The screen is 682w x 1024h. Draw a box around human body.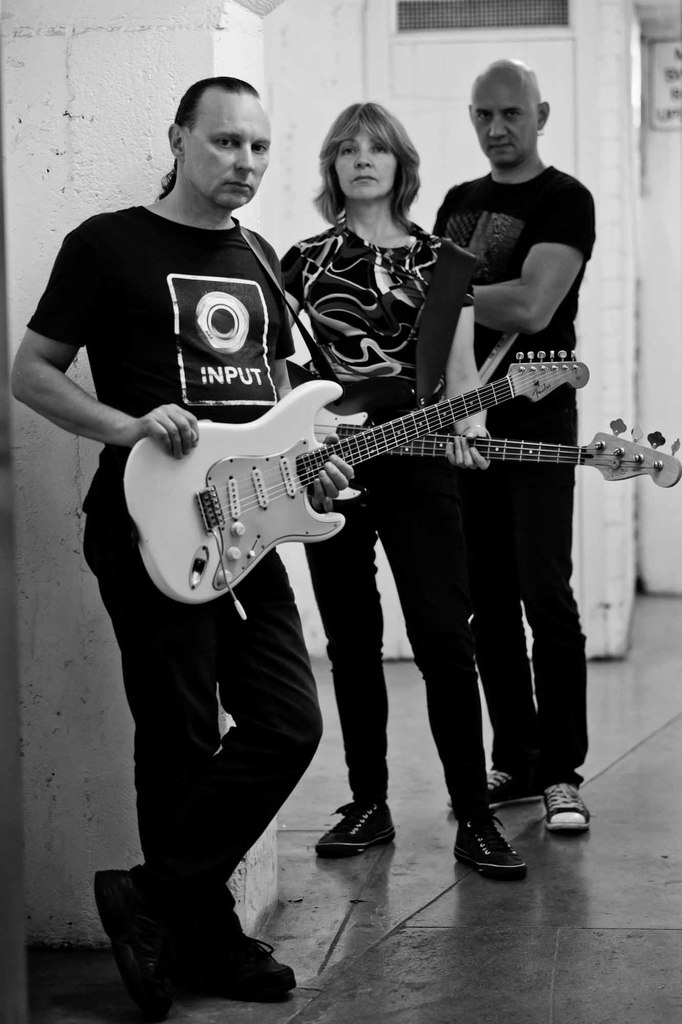
433/56/598/838.
